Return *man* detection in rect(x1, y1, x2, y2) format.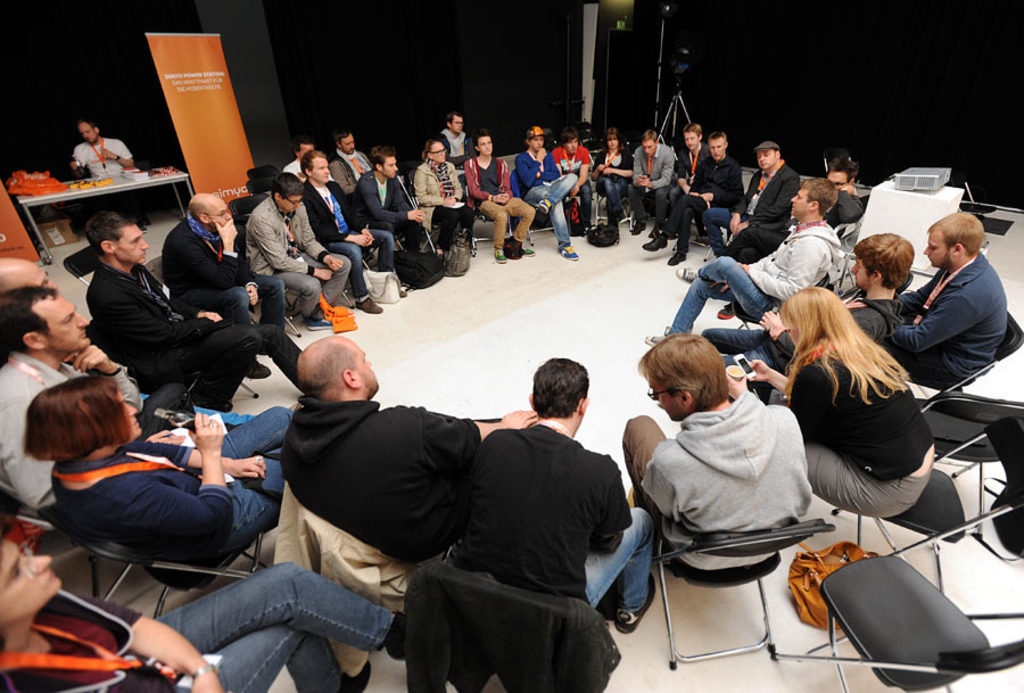
rect(284, 137, 330, 176).
